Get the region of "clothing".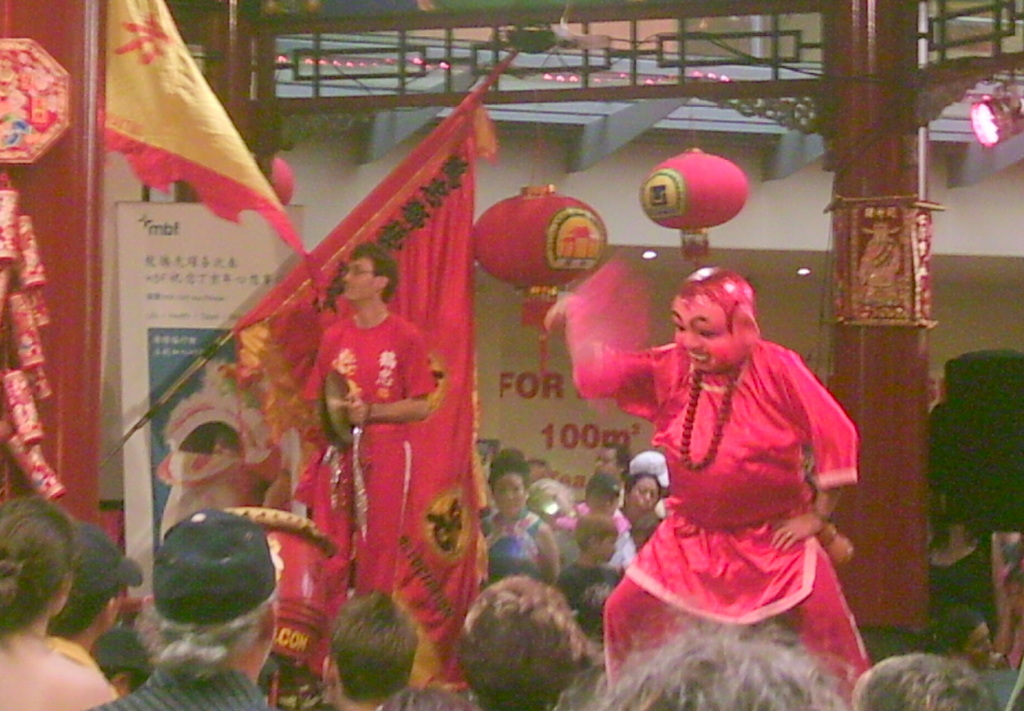
x1=567 y1=329 x2=862 y2=708.
